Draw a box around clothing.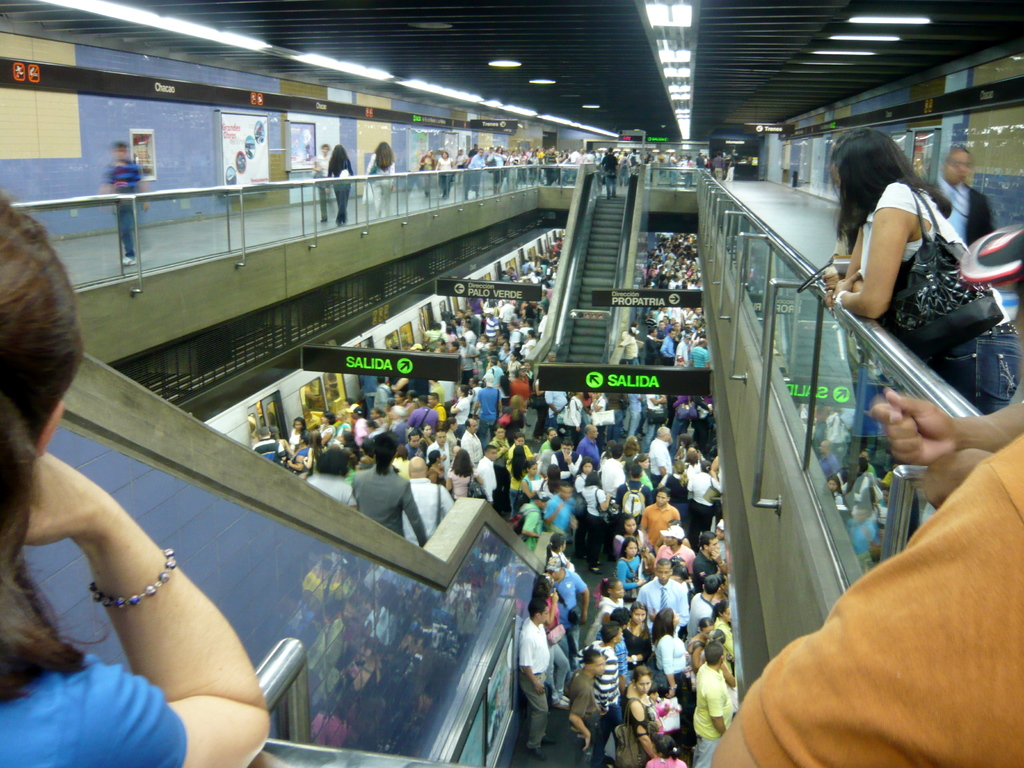
648, 394, 664, 433.
